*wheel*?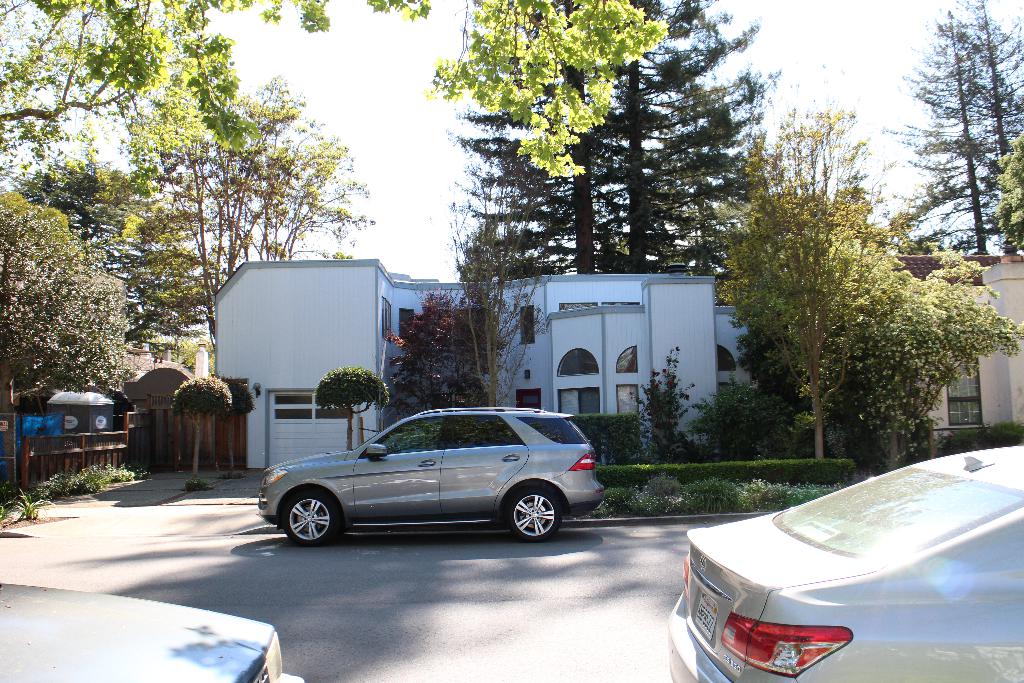
<bbox>275, 494, 349, 557</bbox>
